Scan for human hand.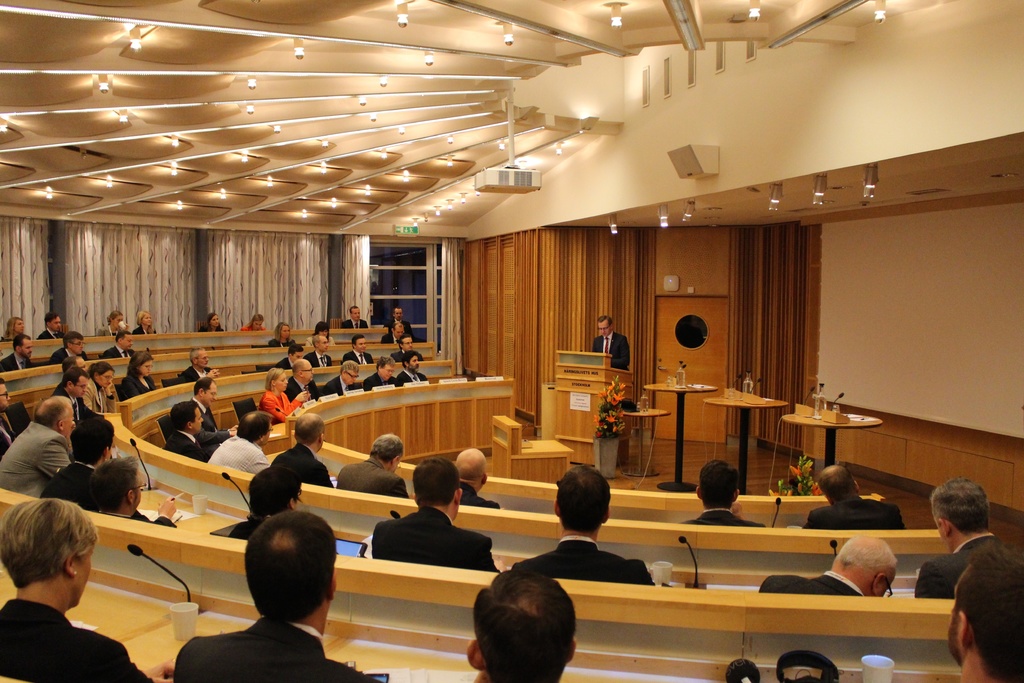
Scan result: [x1=207, y1=368, x2=220, y2=377].
